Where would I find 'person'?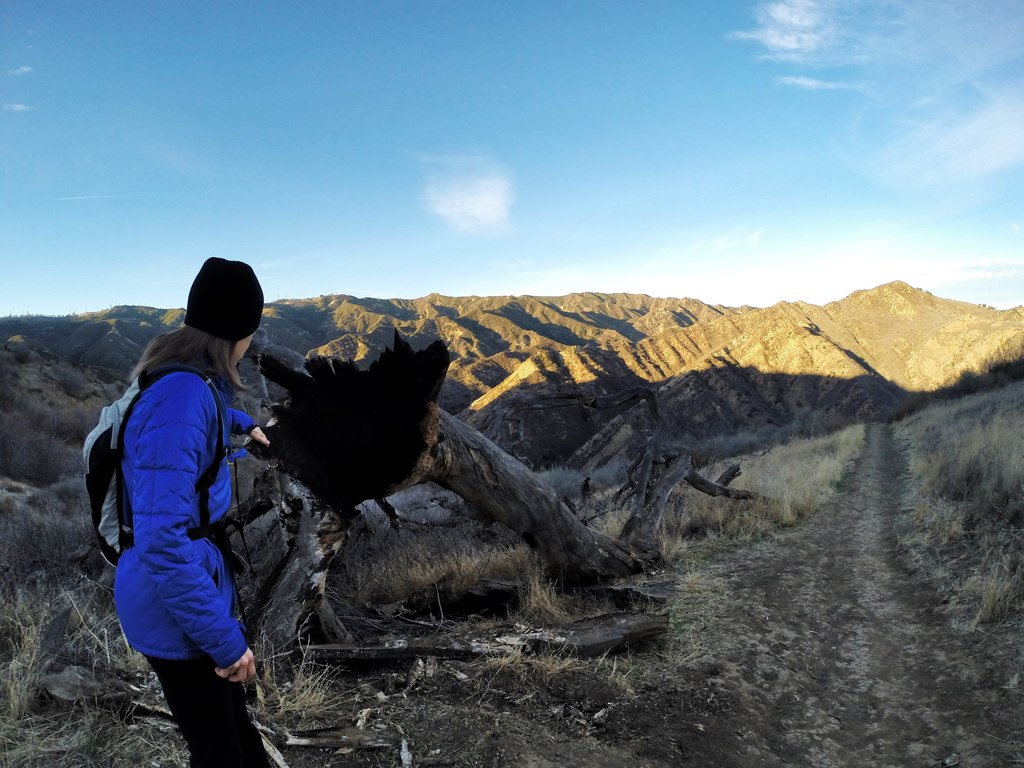
At box=[90, 253, 278, 744].
